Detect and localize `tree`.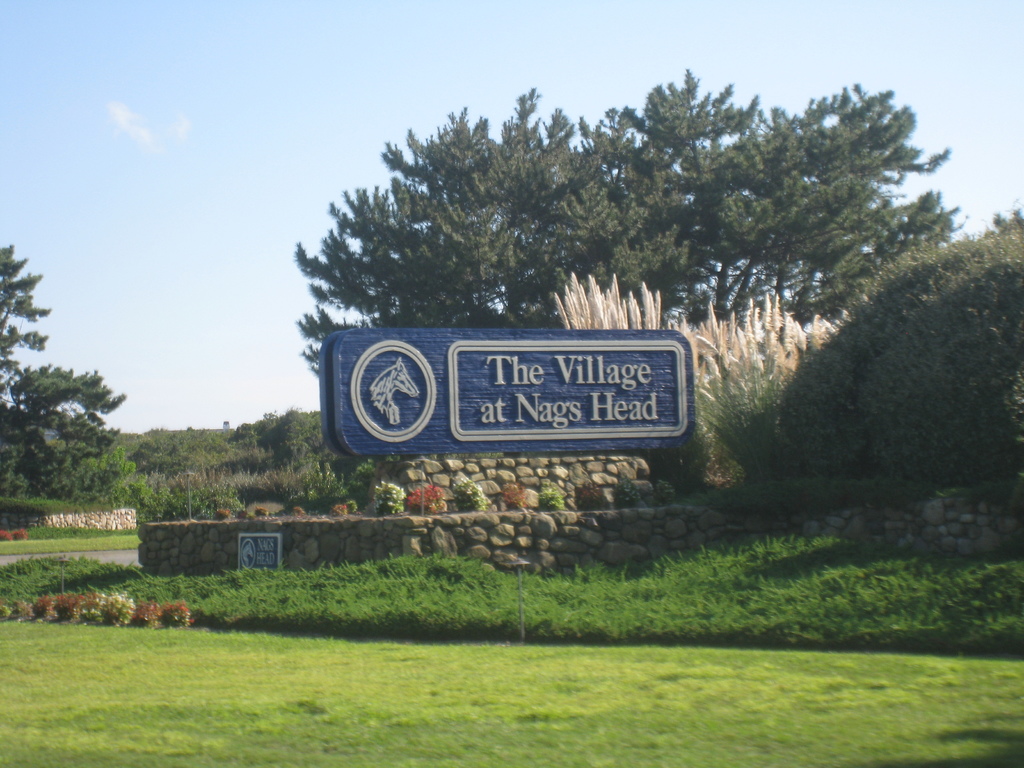
Localized at box=[298, 65, 975, 380].
